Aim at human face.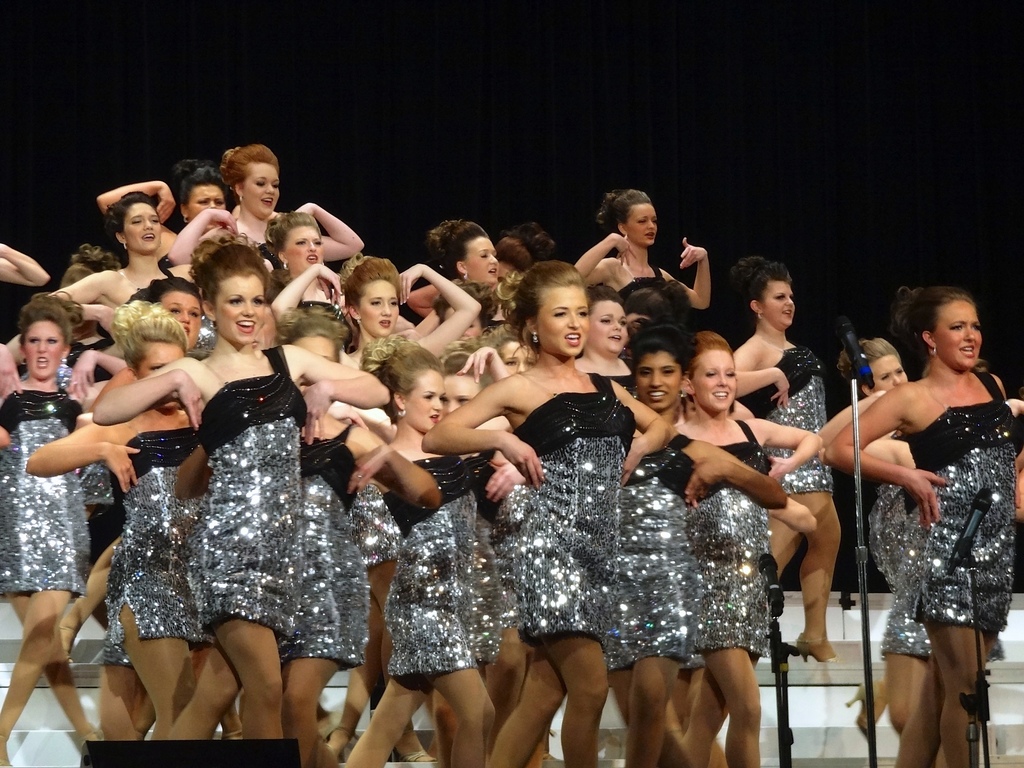
Aimed at 763, 278, 796, 323.
